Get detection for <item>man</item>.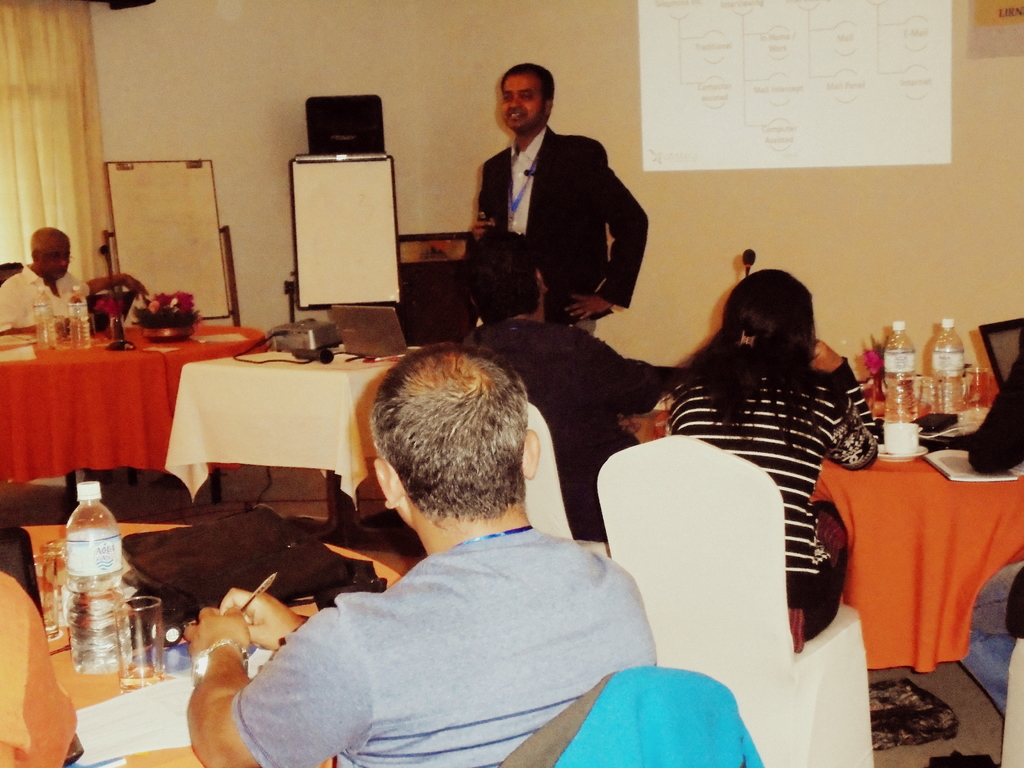
Detection: x1=466 y1=61 x2=651 y2=335.
